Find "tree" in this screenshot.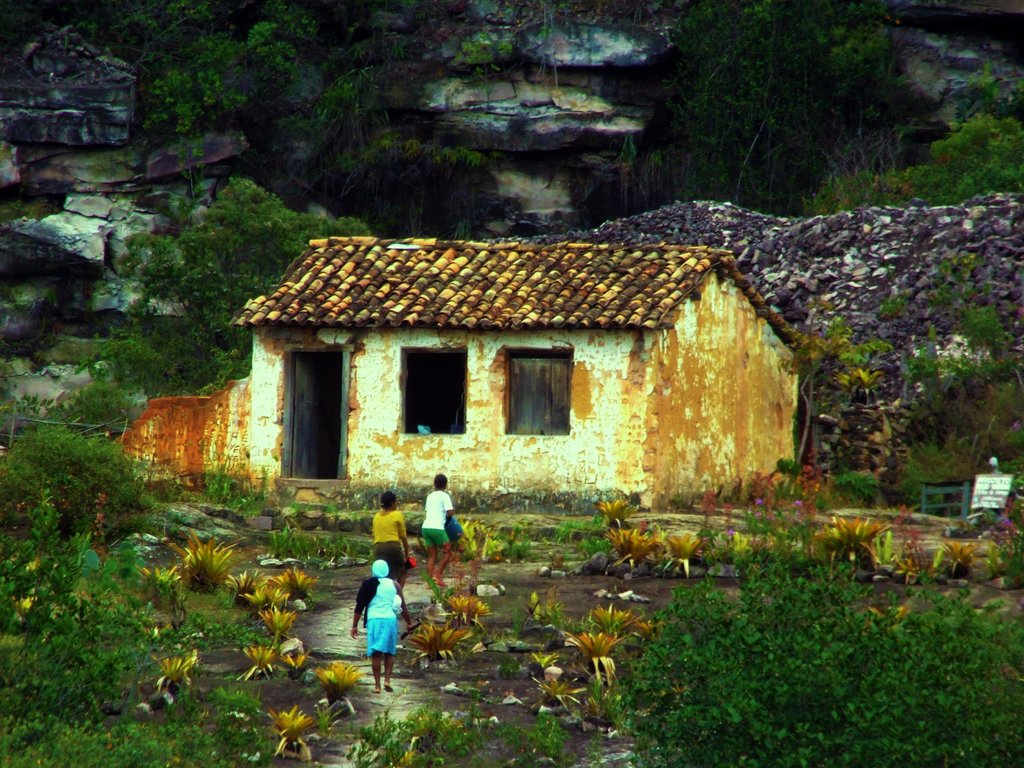
The bounding box for "tree" is bbox=(903, 345, 1023, 474).
